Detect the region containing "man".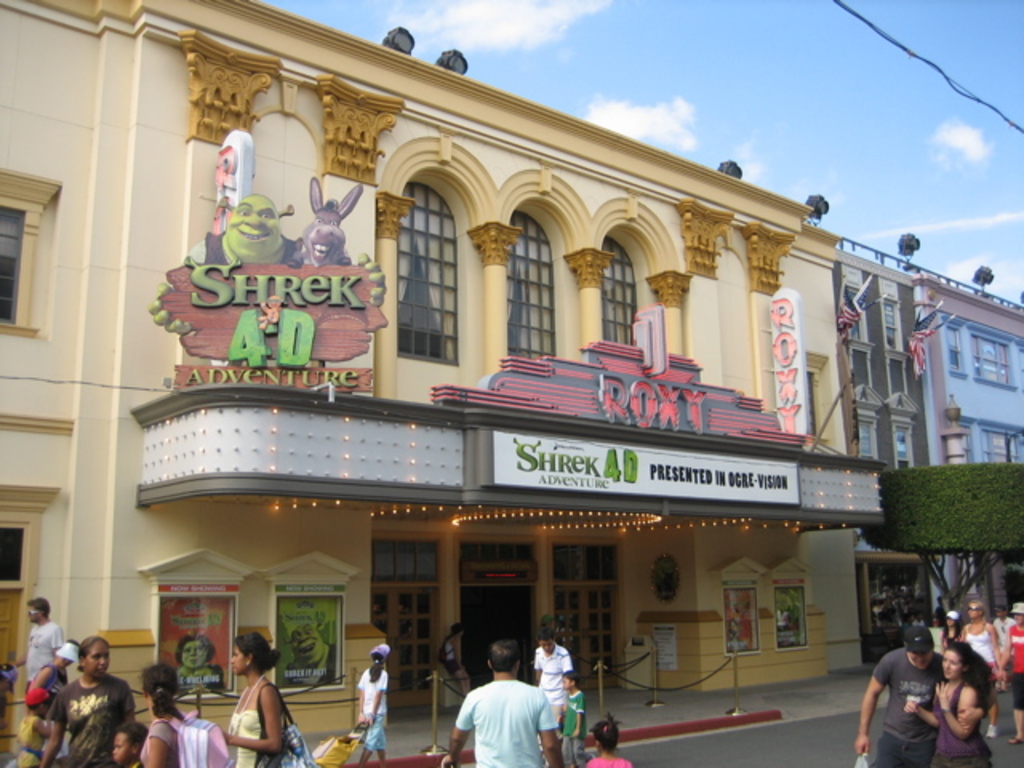
22, 595, 66, 710.
